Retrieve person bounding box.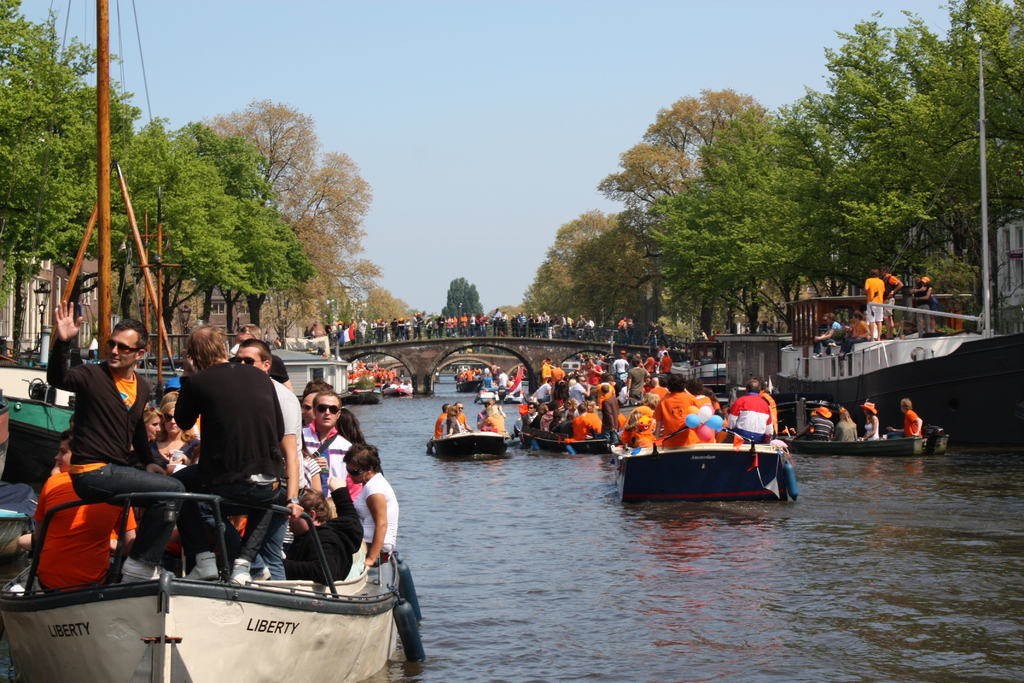
Bounding box: Rect(865, 398, 884, 443).
